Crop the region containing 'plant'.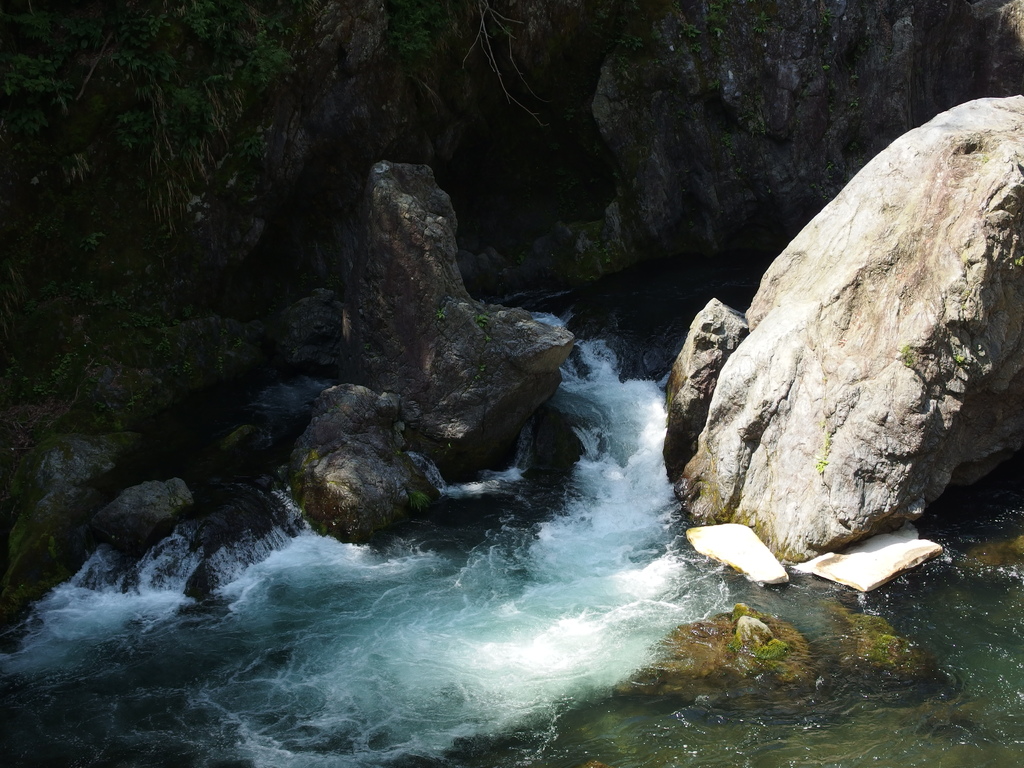
Crop region: select_region(775, 22, 787, 35).
